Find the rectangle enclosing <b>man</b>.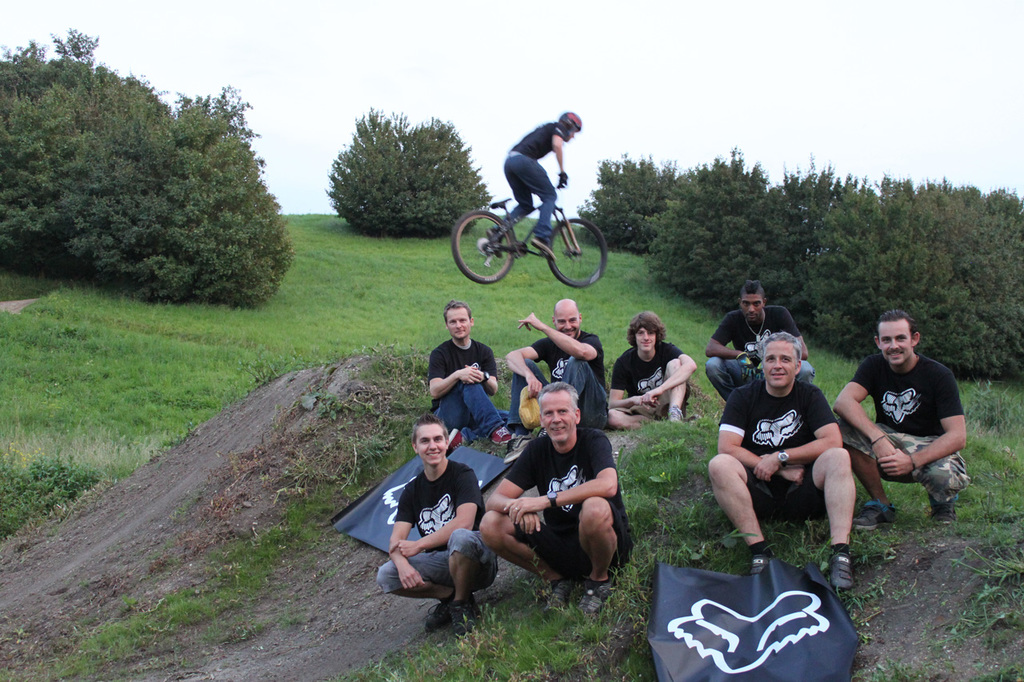
bbox(706, 281, 818, 400).
